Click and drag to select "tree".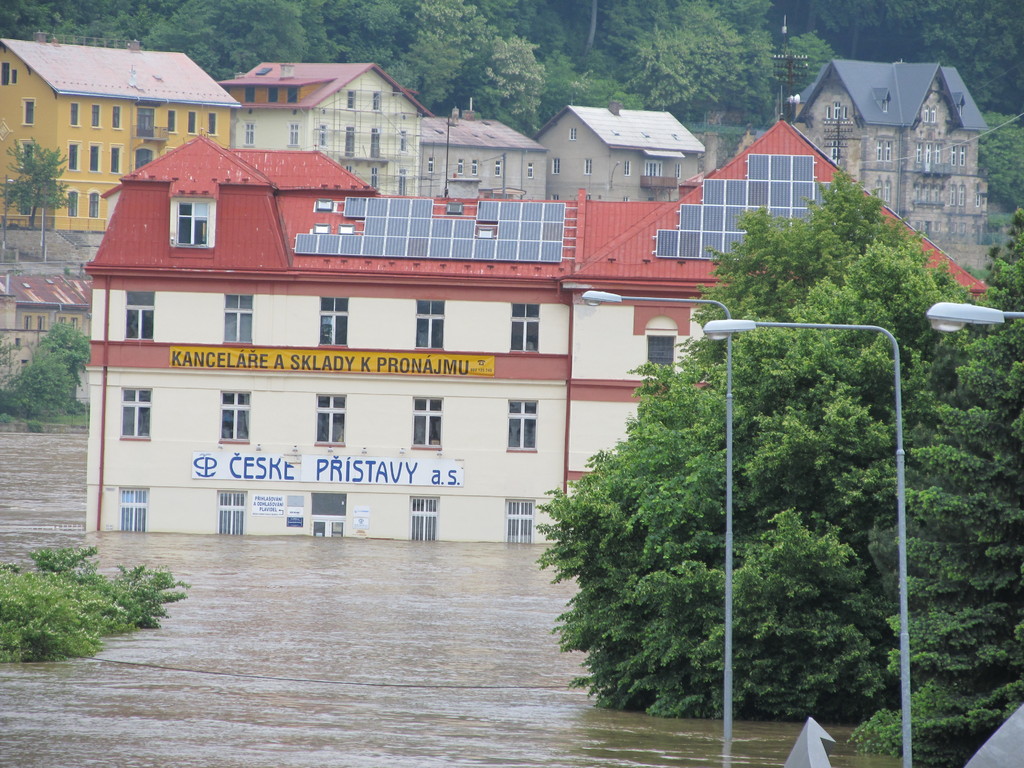
Selection: 0 320 92 424.
